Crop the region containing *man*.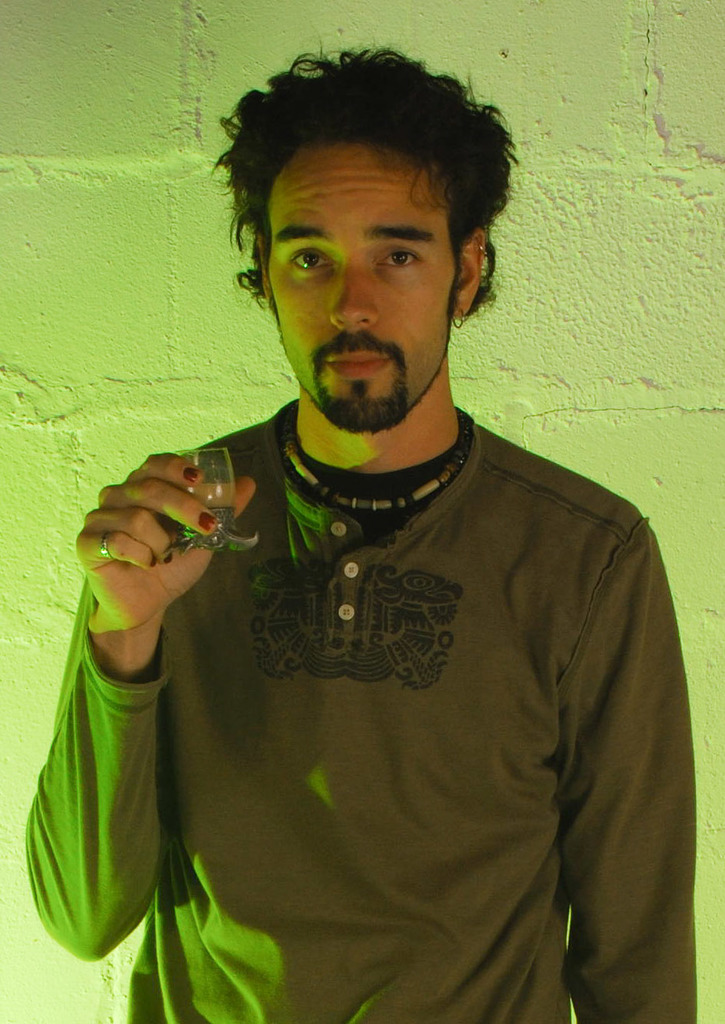
Crop region: [x1=80, y1=46, x2=690, y2=1023].
